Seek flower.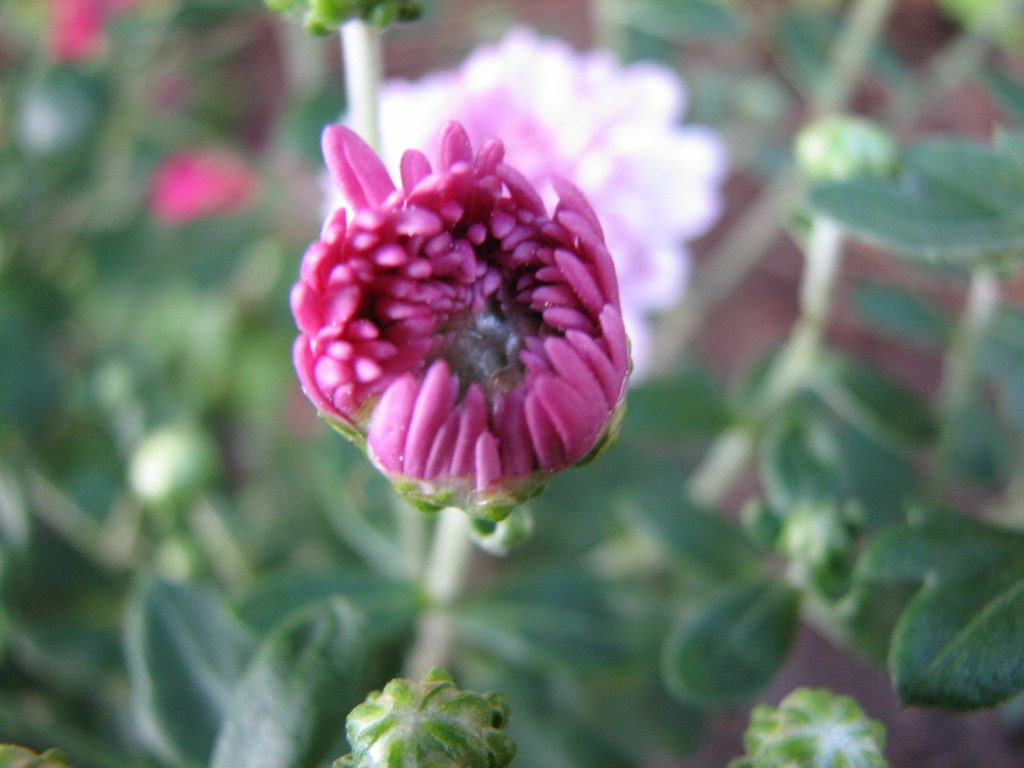
left=43, top=0, right=151, bottom=63.
